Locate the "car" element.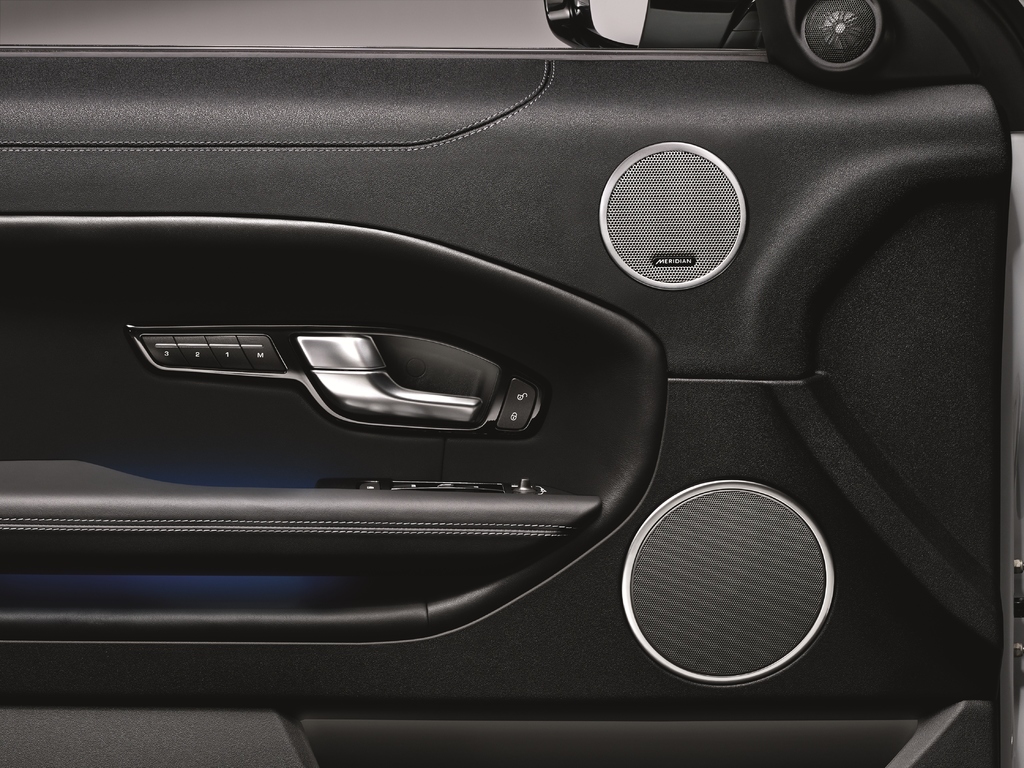
Element bbox: {"left": 0, "top": 0, "right": 1023, "bottom": 765}.
